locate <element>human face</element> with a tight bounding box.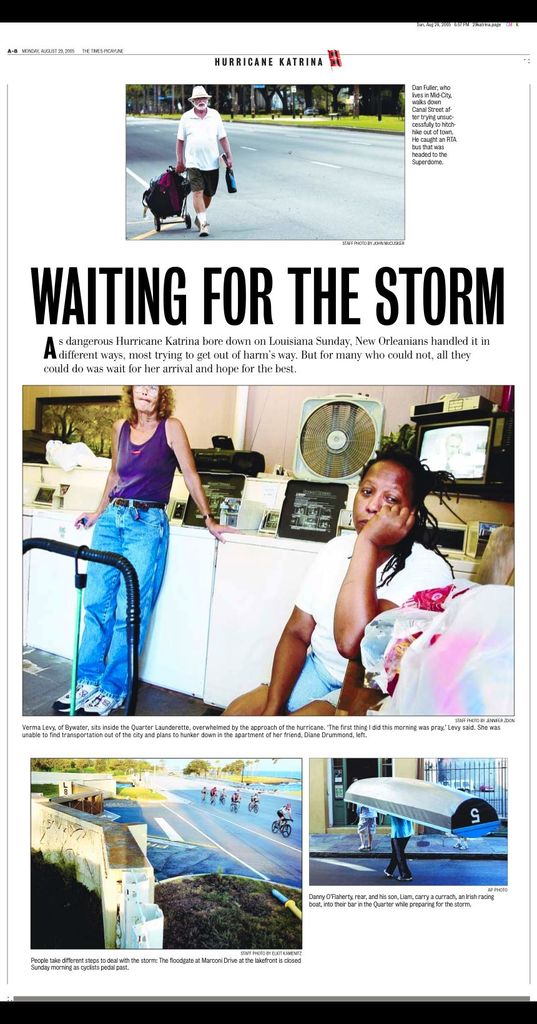
(129, 373, 157, 417).
